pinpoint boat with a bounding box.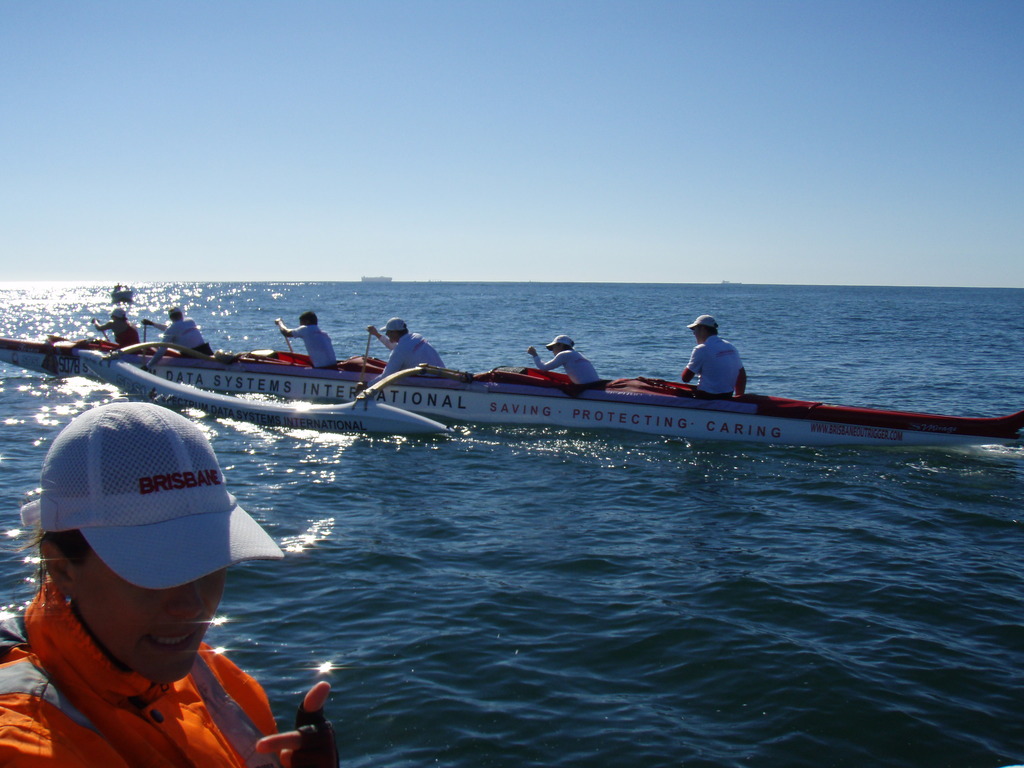
[x1=3, y1=340, x2=1023, y2=478].
